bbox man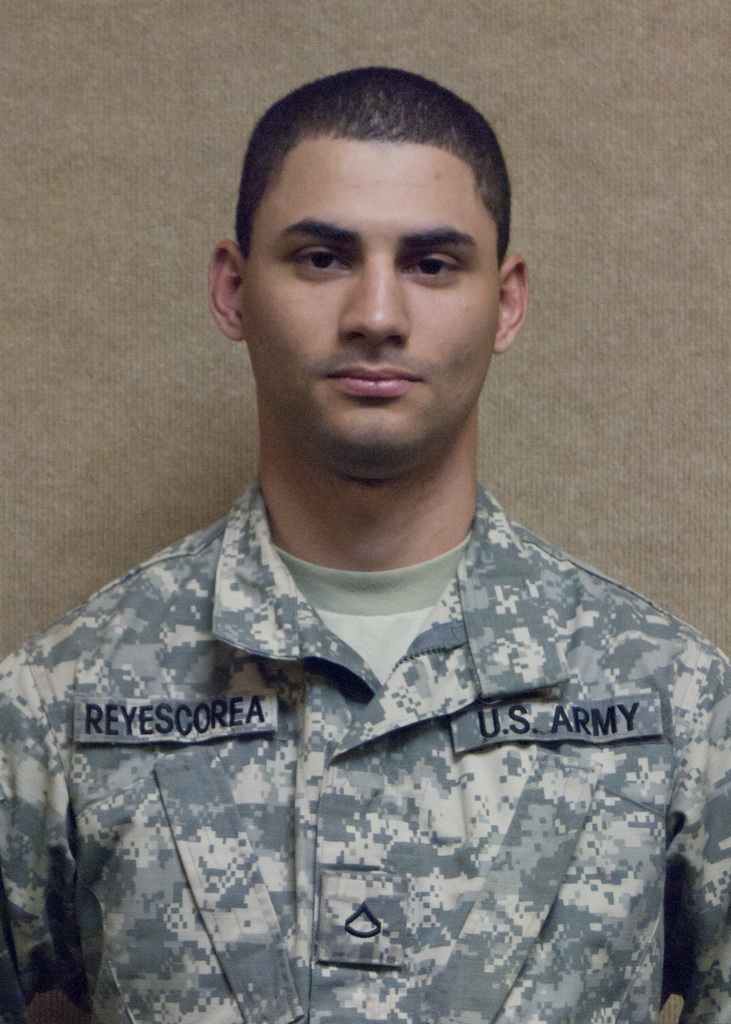
[2, 68, 729, 1020]
